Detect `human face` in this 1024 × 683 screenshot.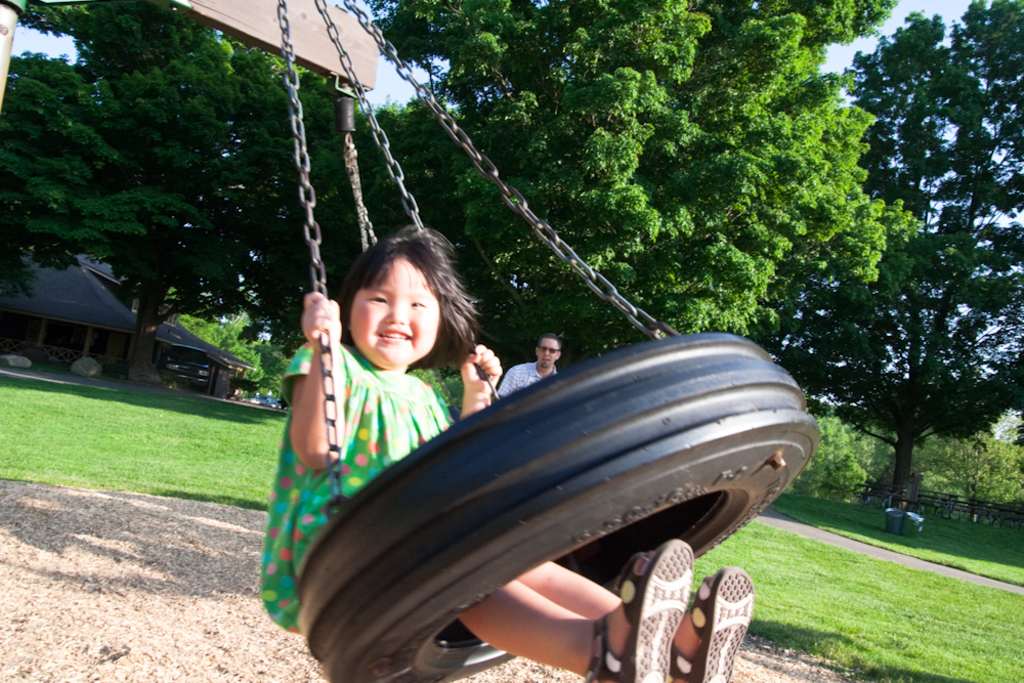
Detection: x1=347 y1=262 x2=439 y2=374.
